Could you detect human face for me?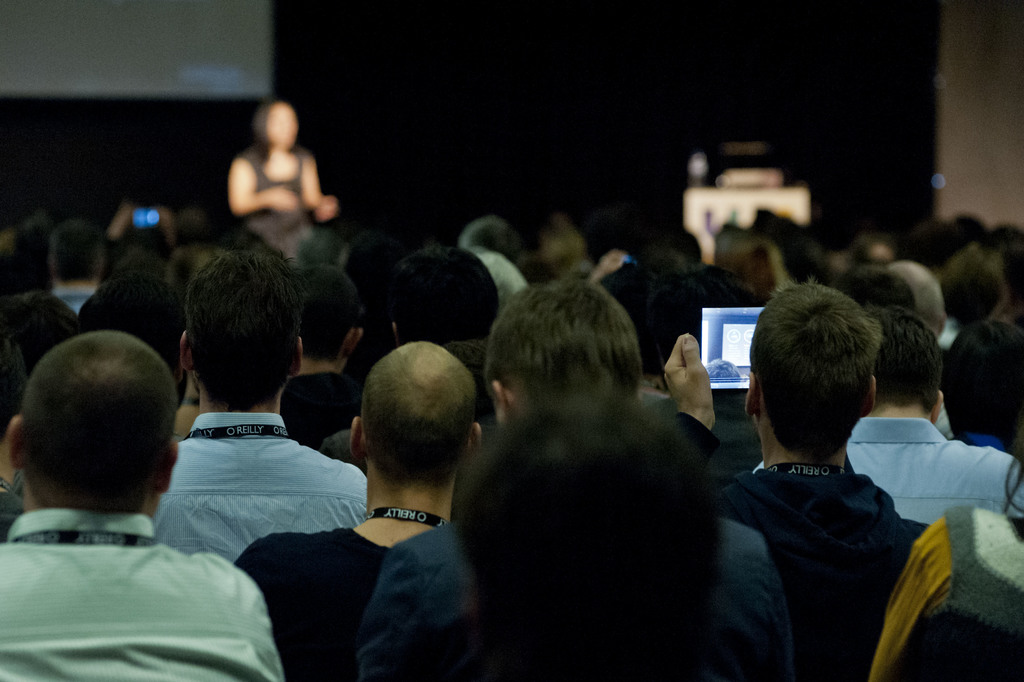
Detection result: locate(266, 98, 299, 161).
